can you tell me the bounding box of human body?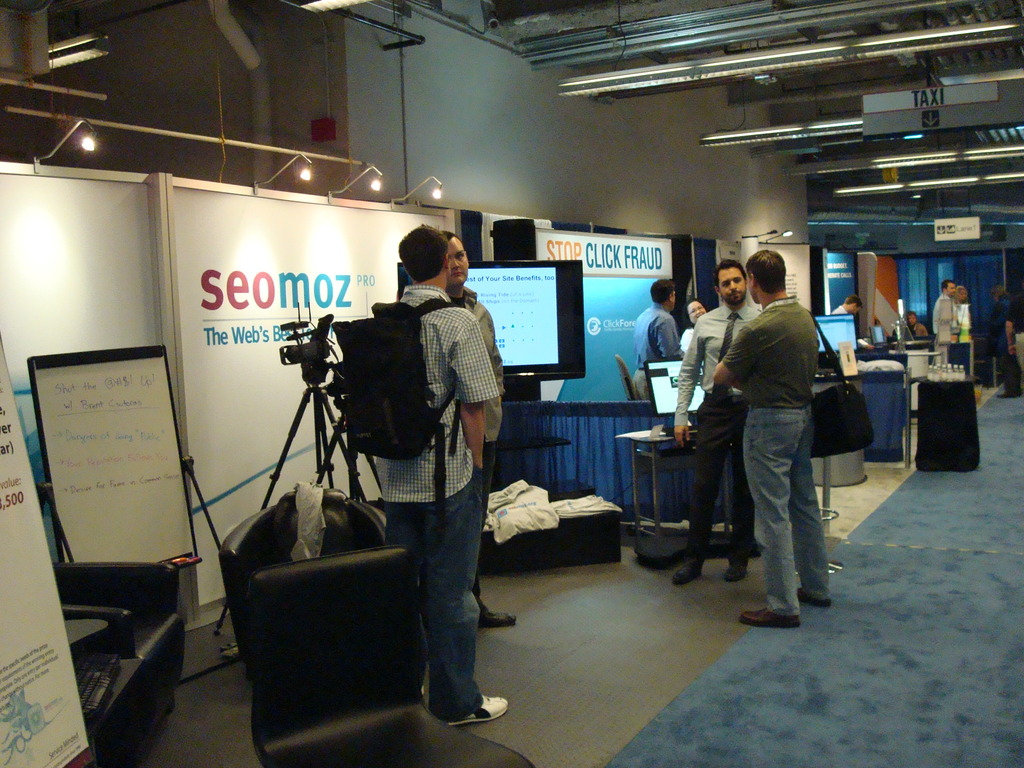
678/323/698/353.
